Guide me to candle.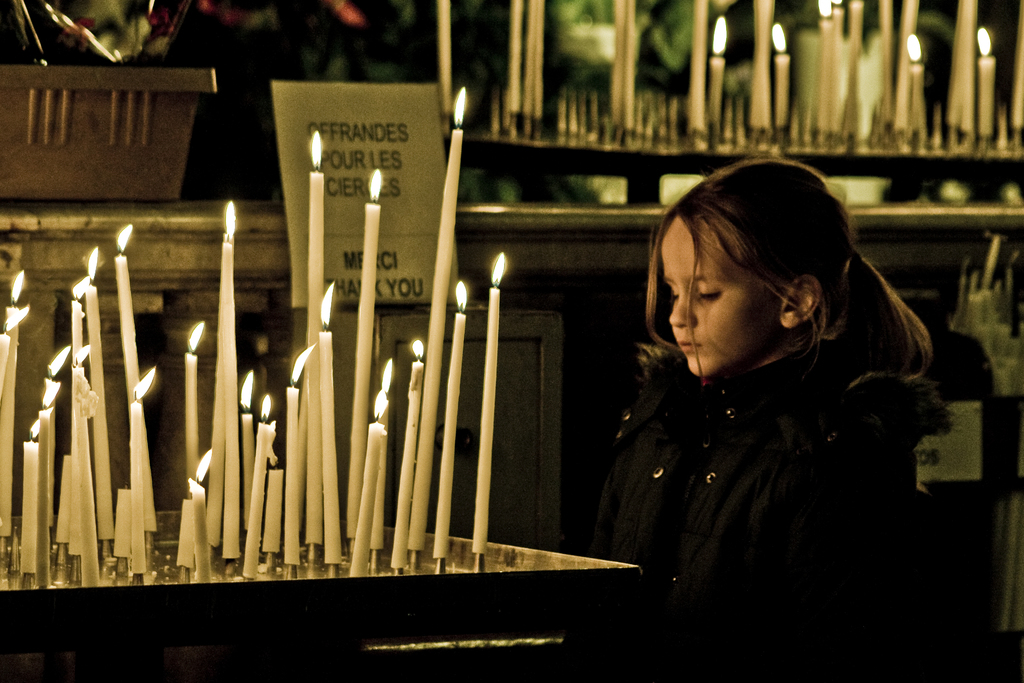
Guidance: 410 85 462 552.
